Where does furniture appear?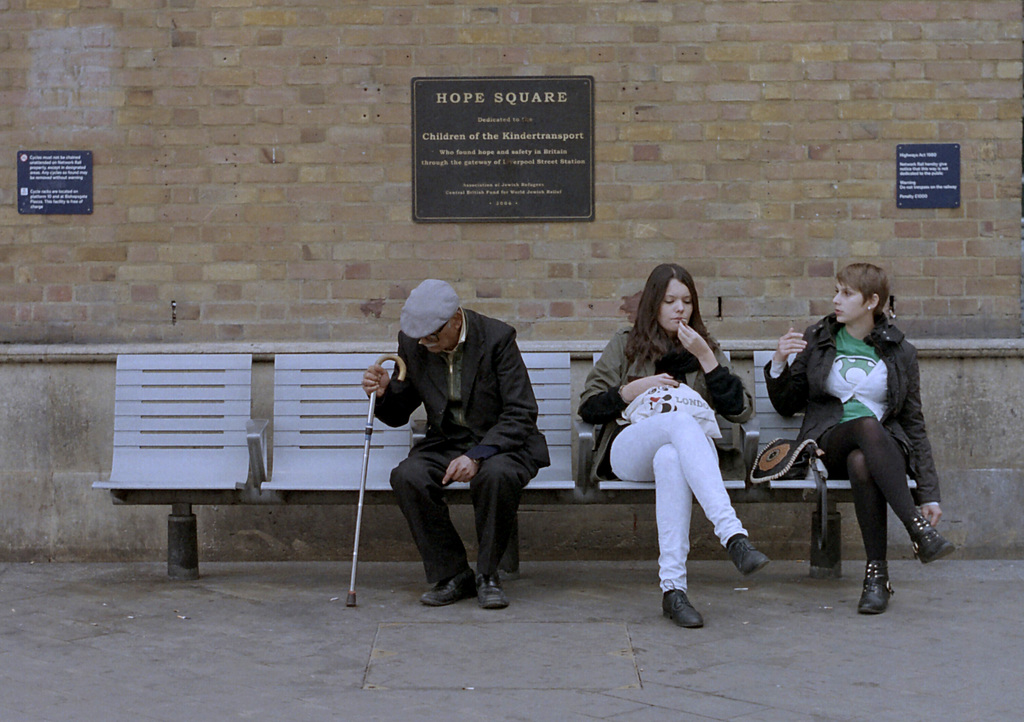
Appears at region(91, 354, 917, 580).
